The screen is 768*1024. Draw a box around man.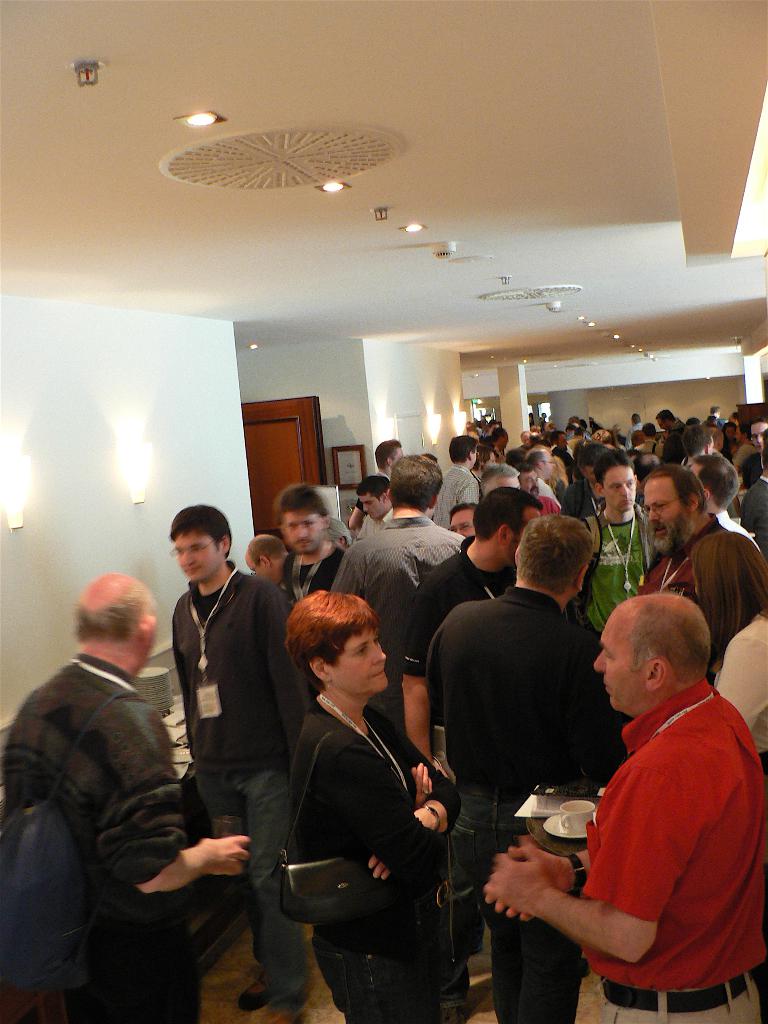
box=[242, 525, 289, 586].
